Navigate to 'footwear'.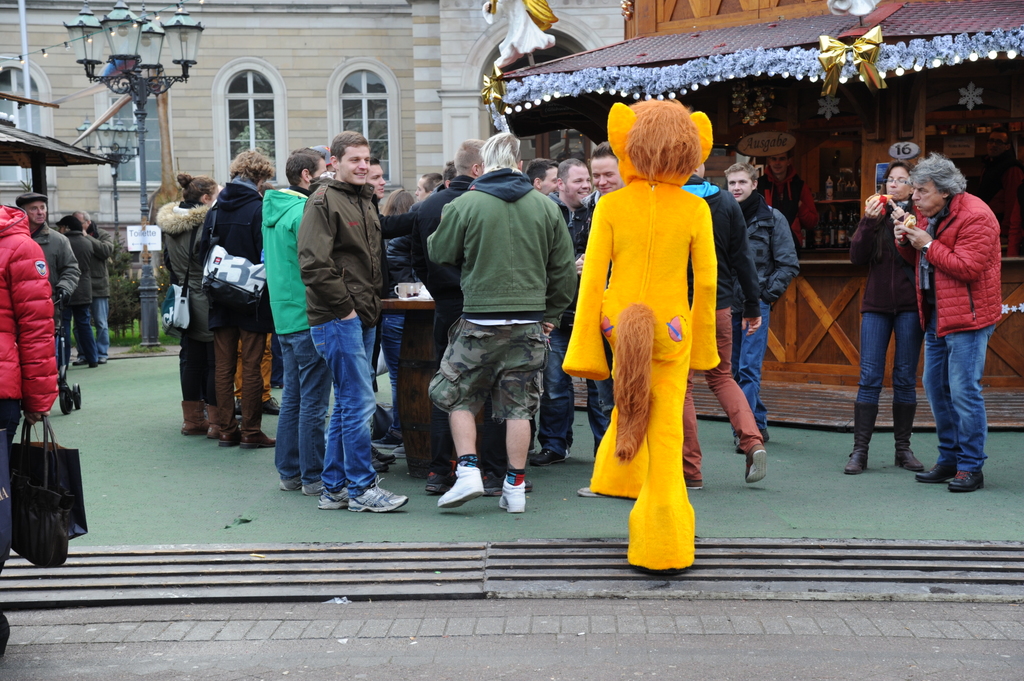
Navigation target: [left=842, top=401, right=867, bottom=474].
